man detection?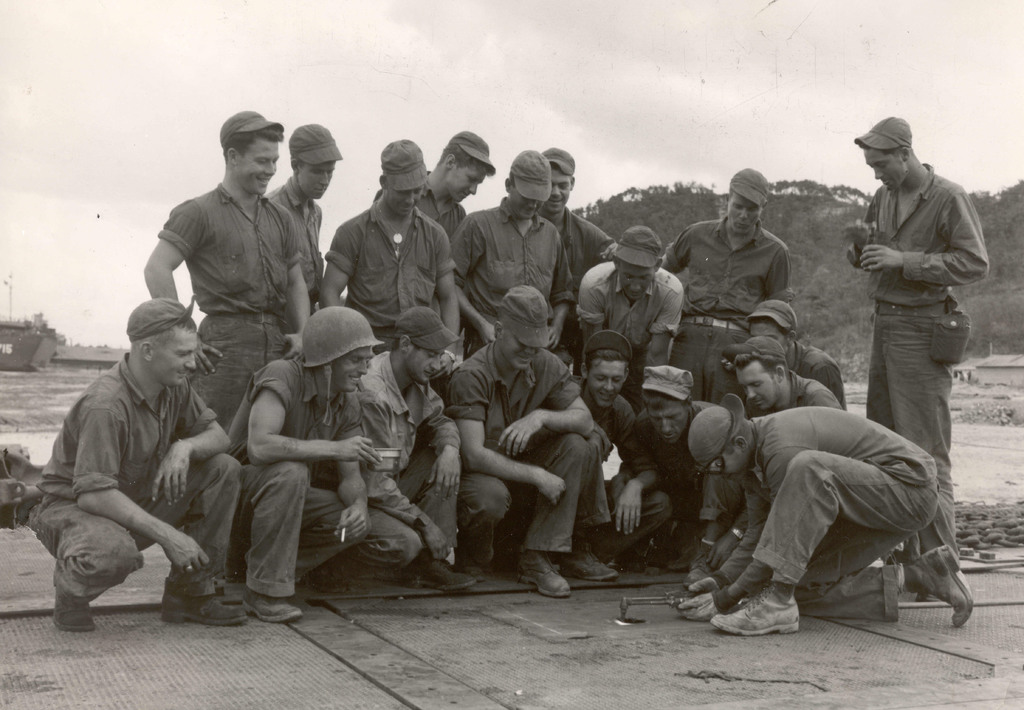
left=535, top=342, right=671, bottom=602
